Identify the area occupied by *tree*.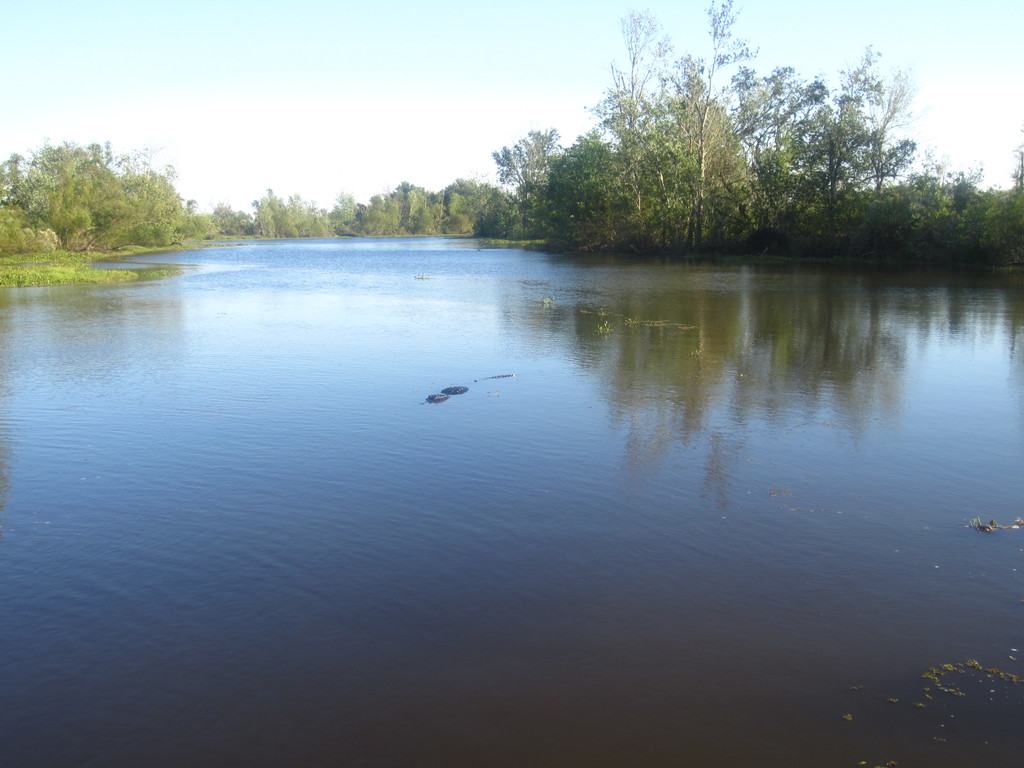
Area: region(672, 83, 765, 236).
